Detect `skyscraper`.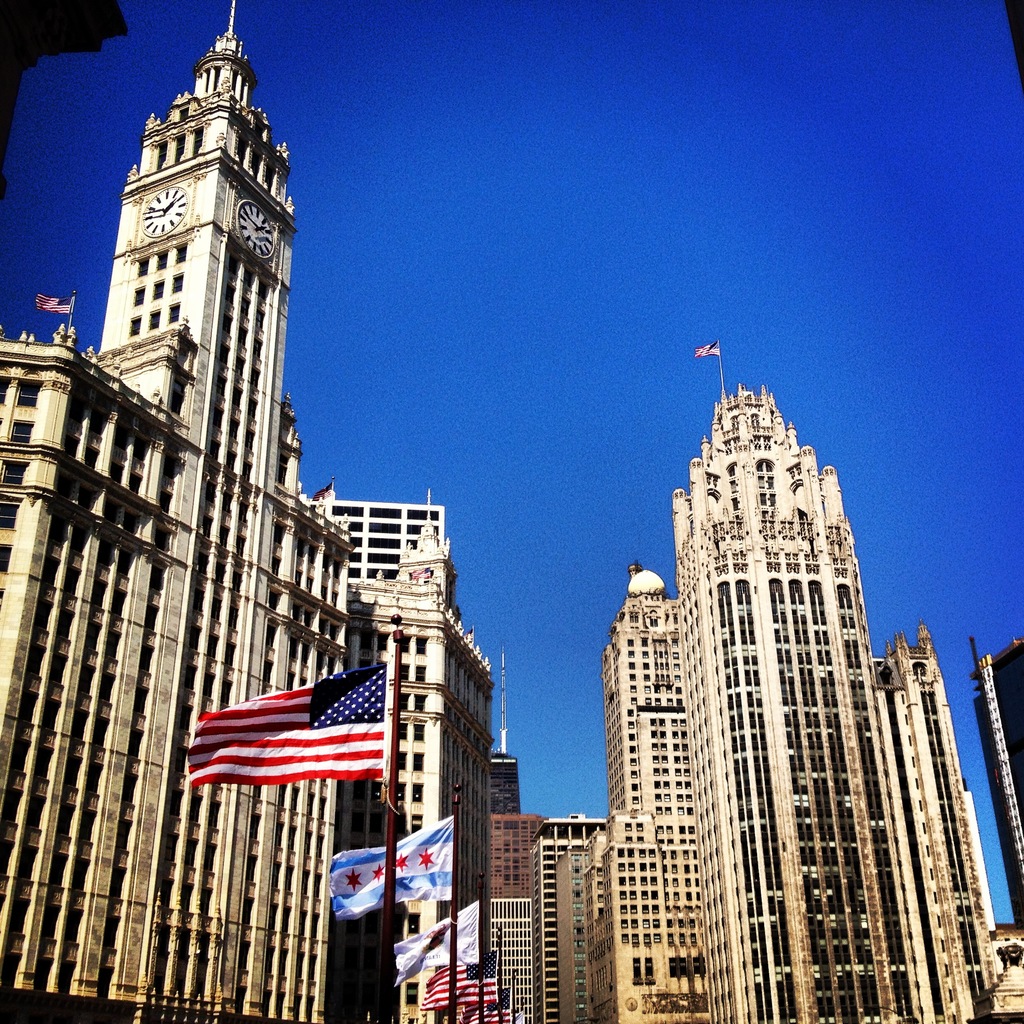
Detected at x1=580 y1=460 x2=771 y2=1020.
